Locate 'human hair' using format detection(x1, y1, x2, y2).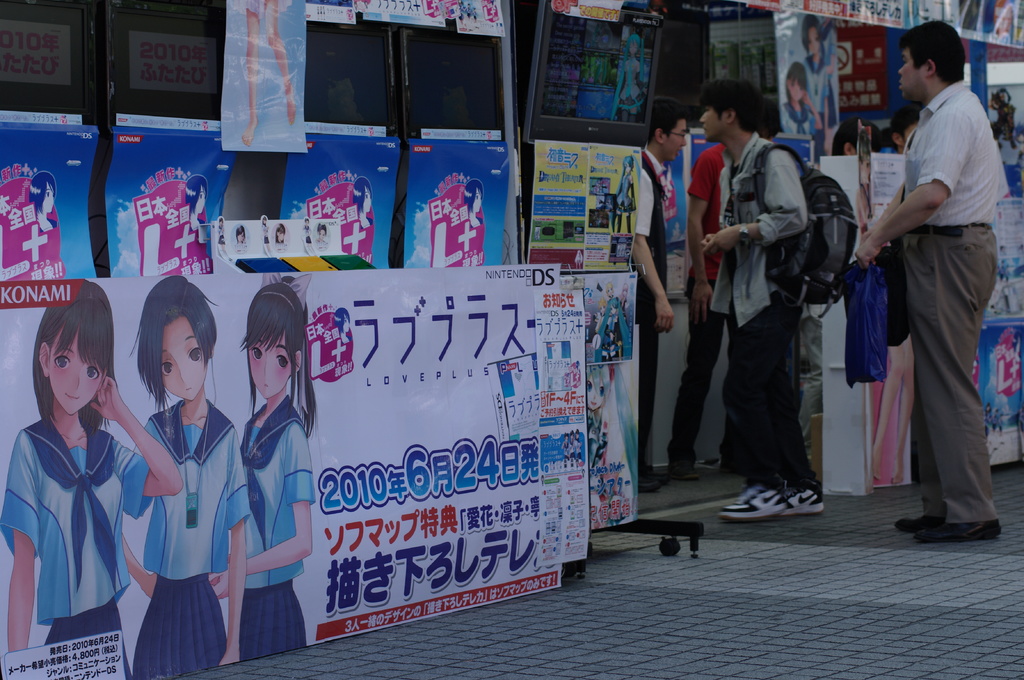
detection(890, 103, 924, 150).
